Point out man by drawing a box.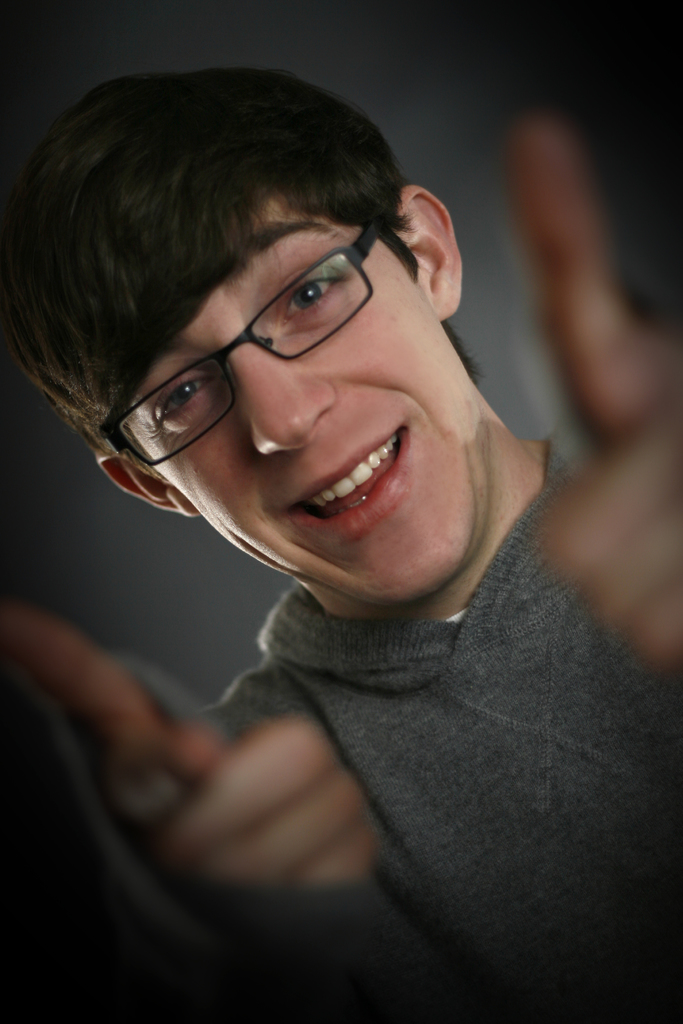
box(0, 63, 682, 1023).
